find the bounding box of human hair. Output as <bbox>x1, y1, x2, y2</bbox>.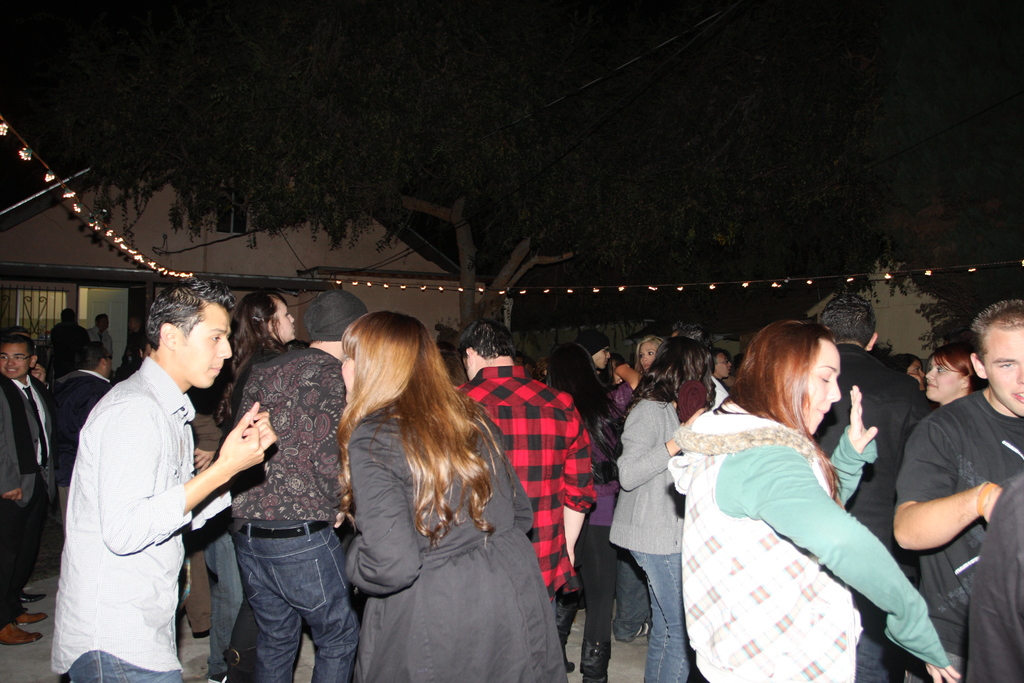
<bbox>620, 336, 711, 433</bbox>.
